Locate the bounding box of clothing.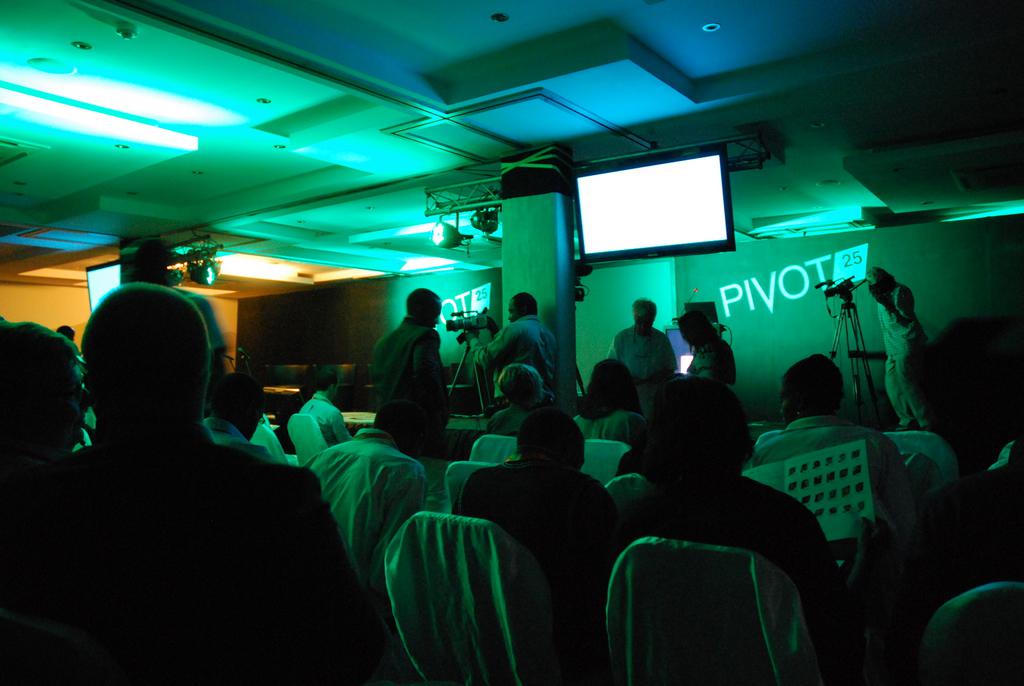
Bounding box: bbox=[488, 402, 537, 433].
